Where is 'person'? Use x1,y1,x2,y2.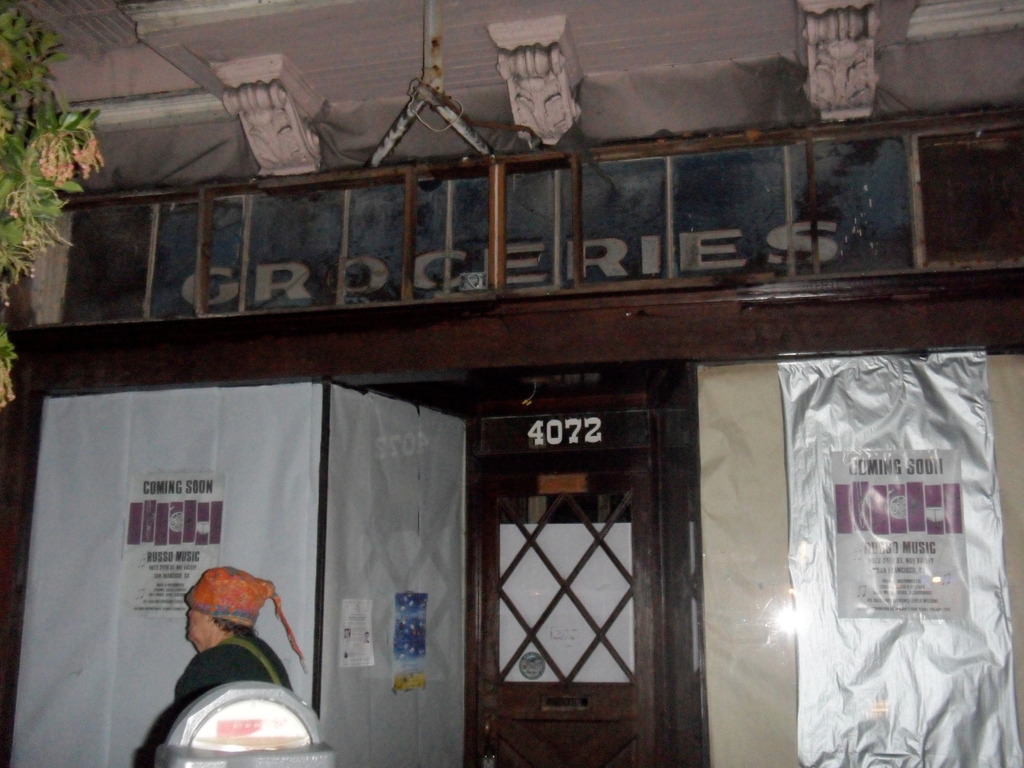
171,568,292,715.
